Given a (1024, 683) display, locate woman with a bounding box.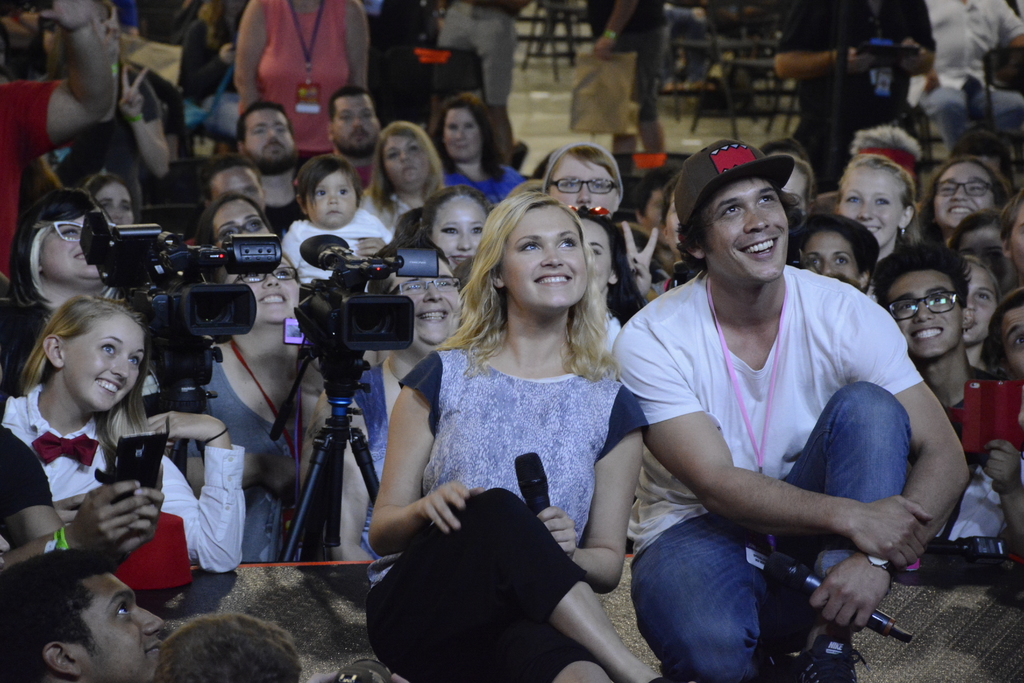
Located: crop(370, 183, 655, 668).
